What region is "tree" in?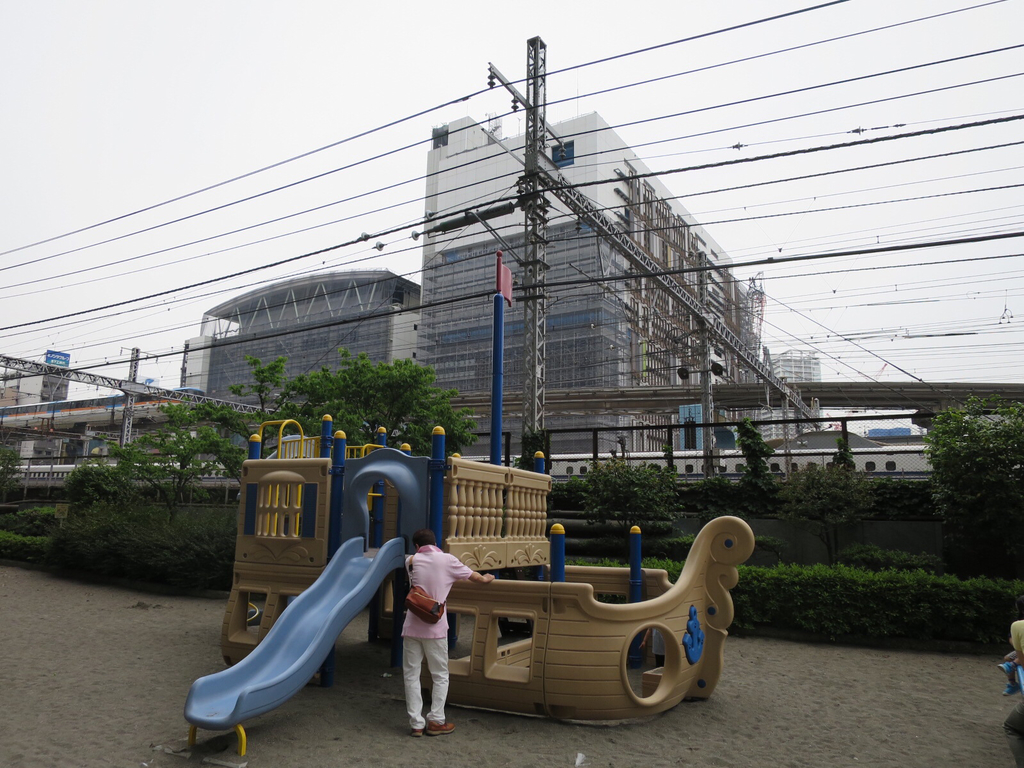
region(780, 455, 879, 563).
